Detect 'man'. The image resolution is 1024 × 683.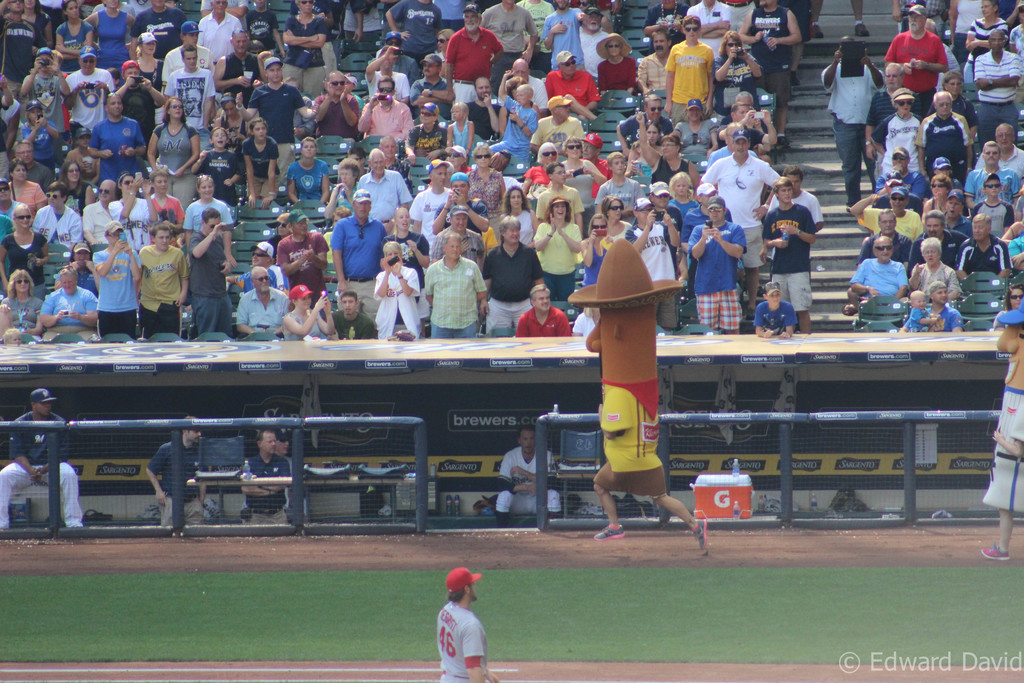
x1=494, y1=423, x2=563, y2=534.
